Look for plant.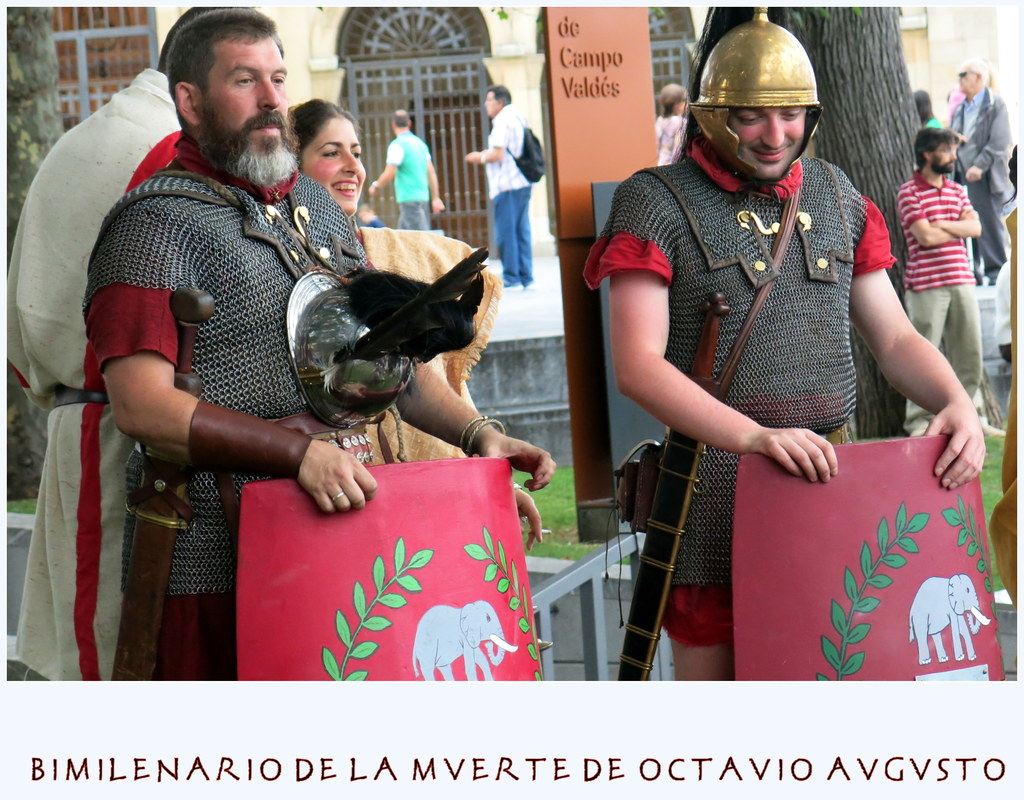
Found: (319, 535, 432, 693).
